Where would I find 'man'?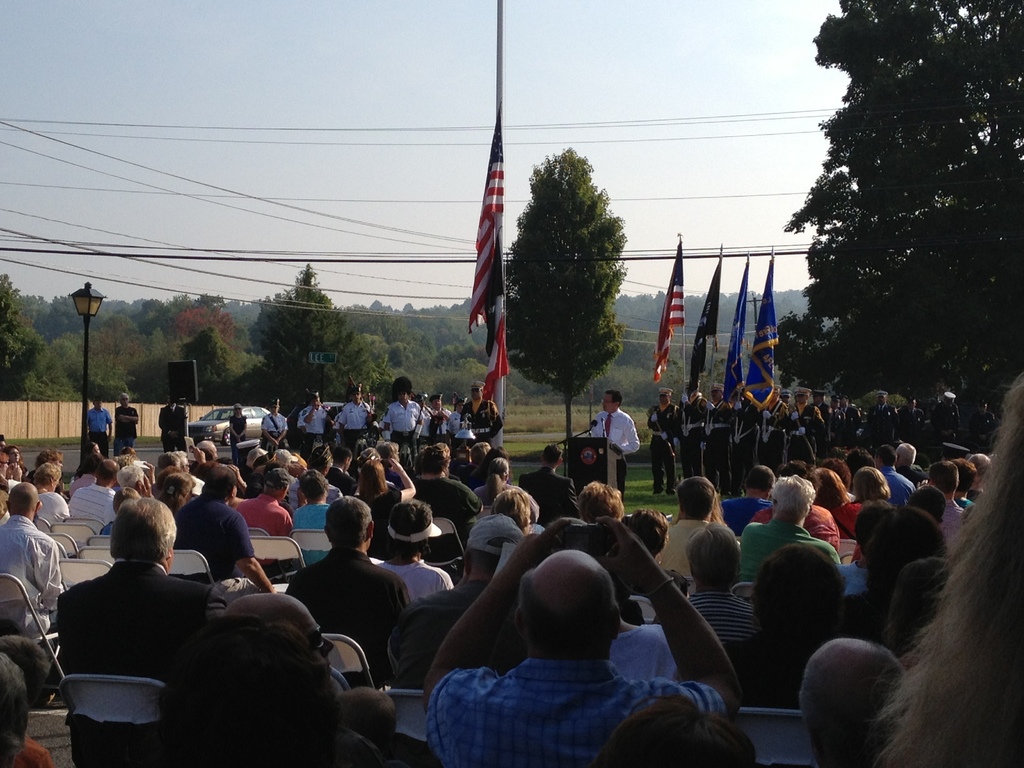
At Rect(232, 465, 296, 544).
